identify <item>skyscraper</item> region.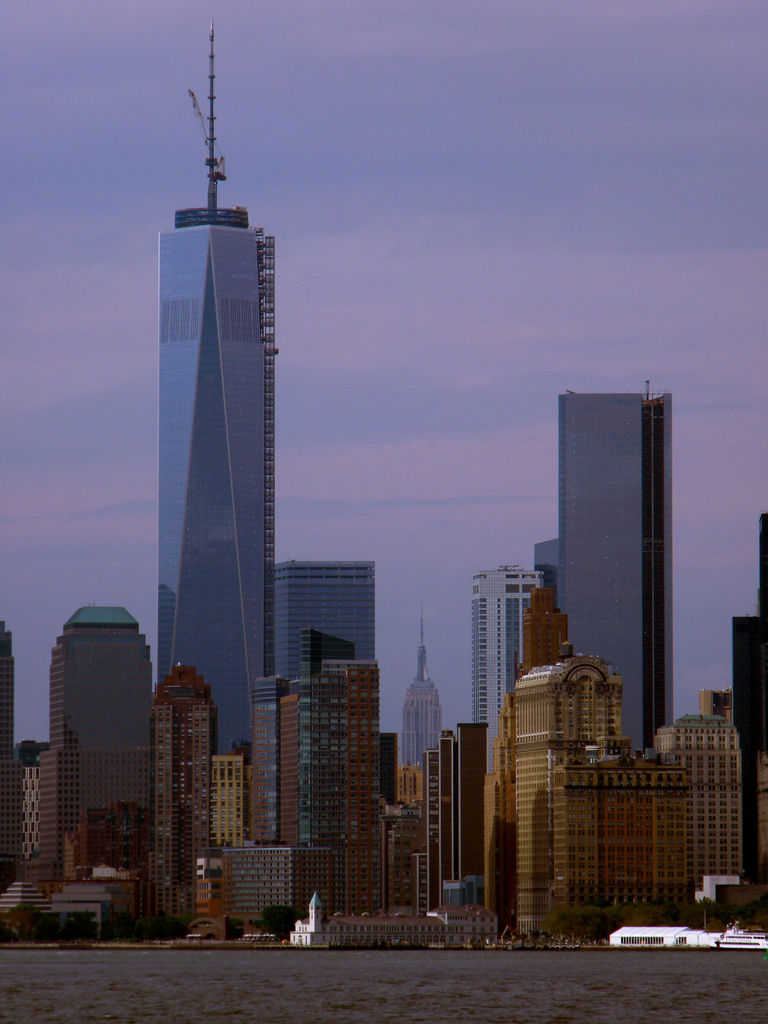
Region: [x1=1, y1=624, x2=13, y2=906].
